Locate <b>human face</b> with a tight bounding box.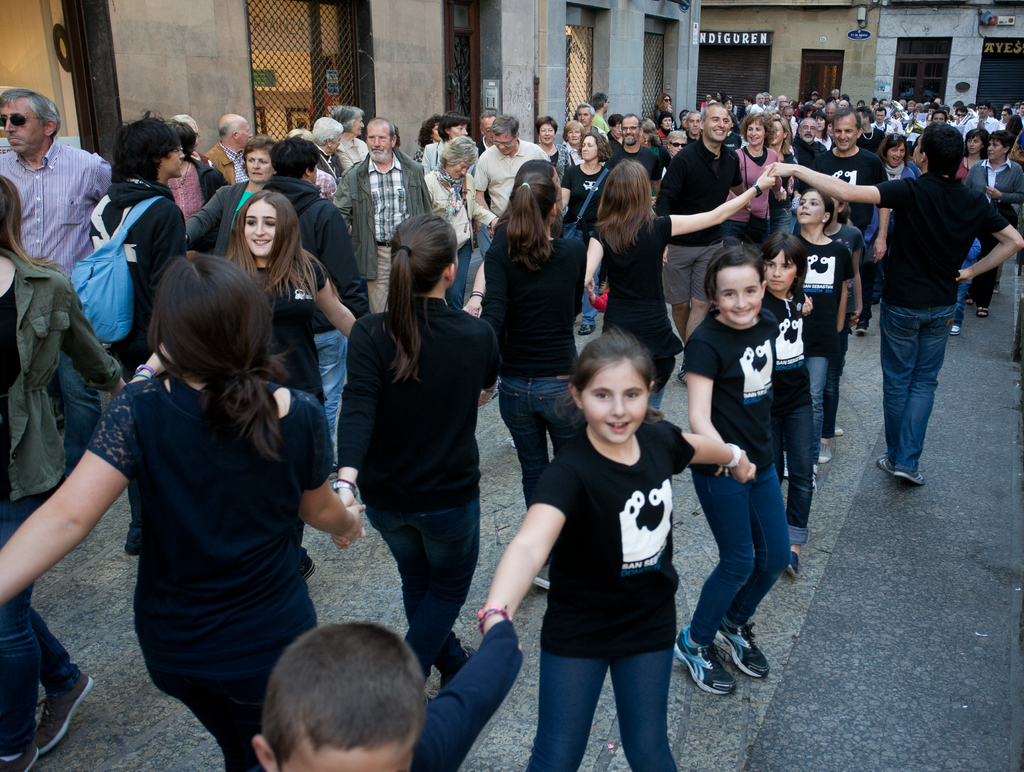
bbox=(890, 145, 906, 164).
